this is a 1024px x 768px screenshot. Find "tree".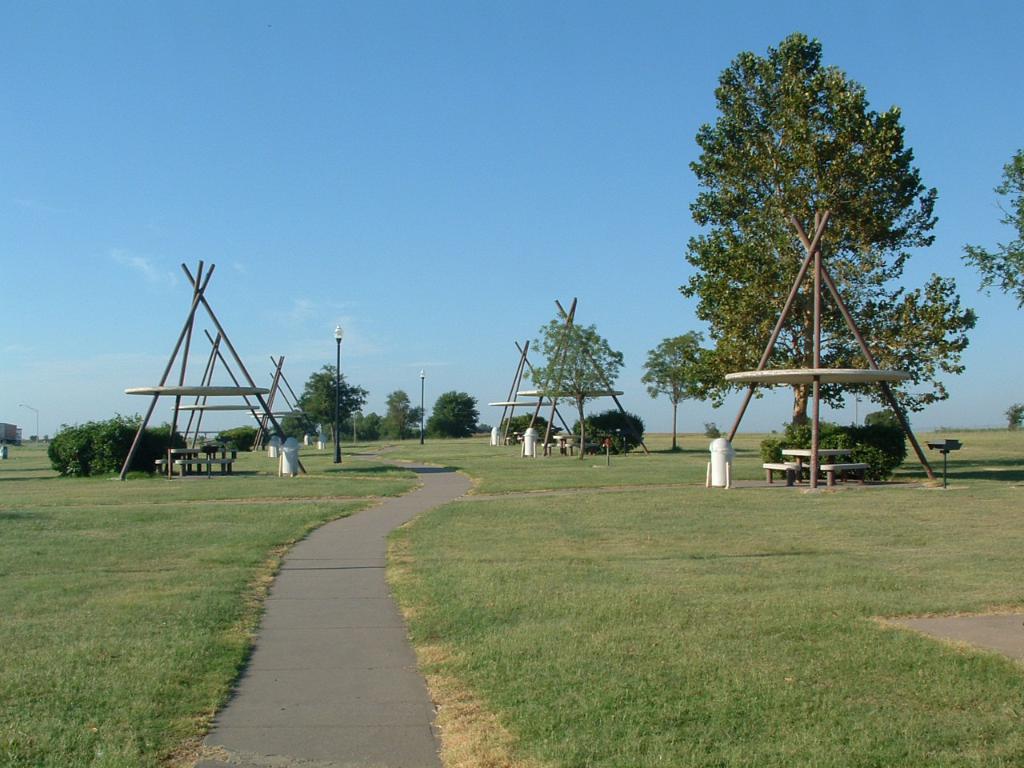
Bounding box: <box>663,37,962,502</box>.
